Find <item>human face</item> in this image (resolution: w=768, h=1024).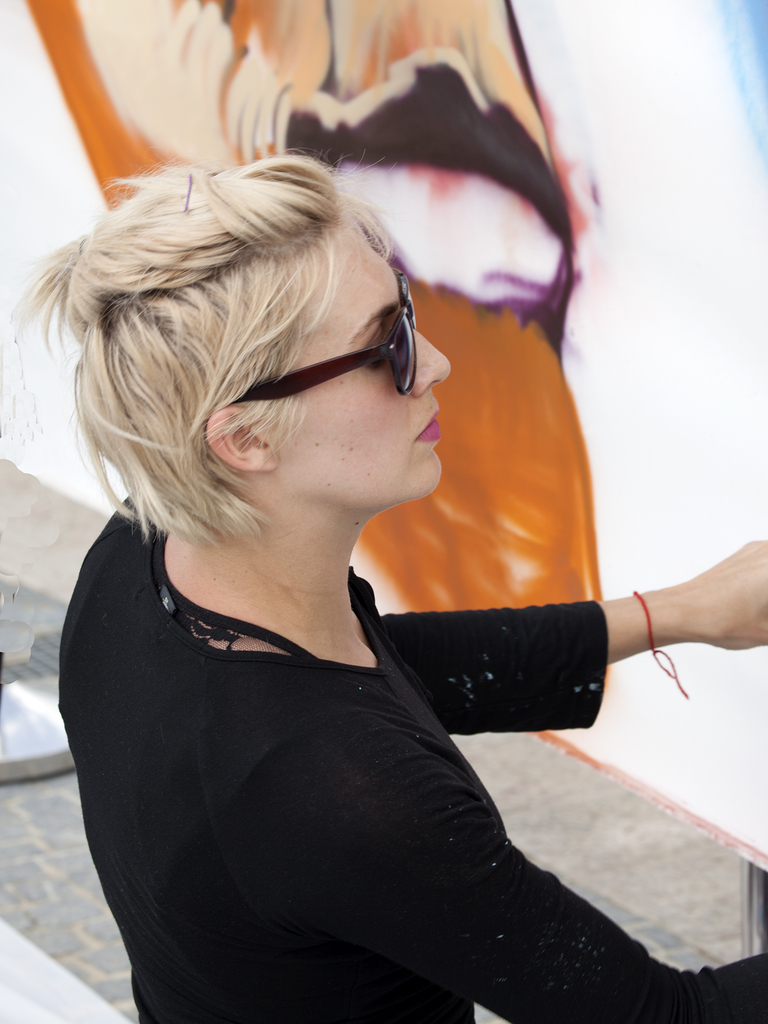
box=[264, 242, 453, 506].
